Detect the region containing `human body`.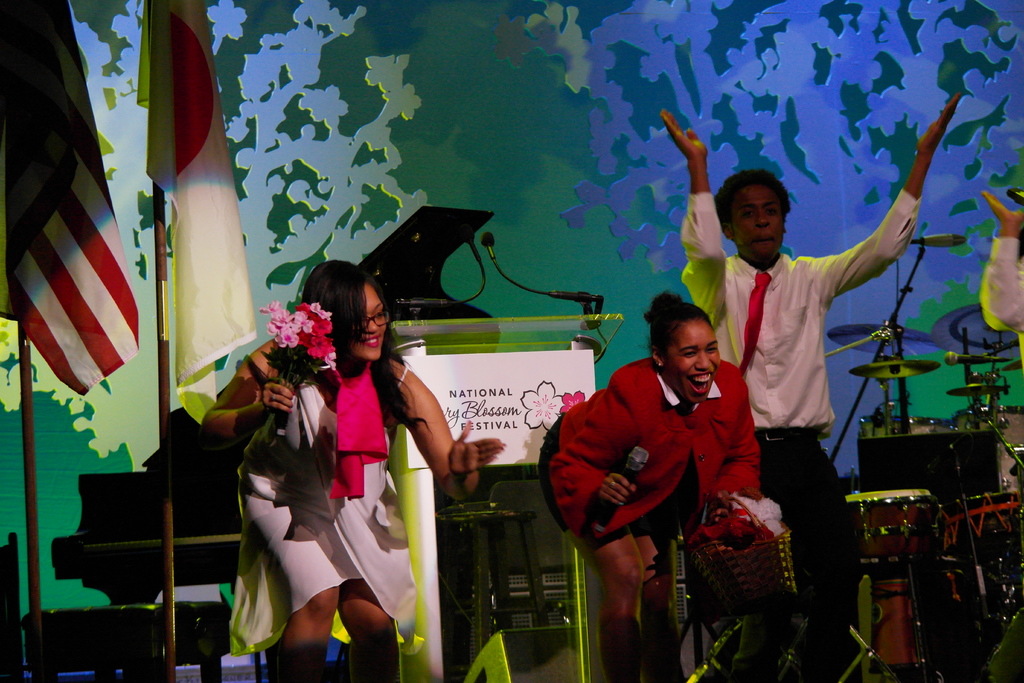
pyautogui.locateOnScreen(554, 290, 781, 654).
